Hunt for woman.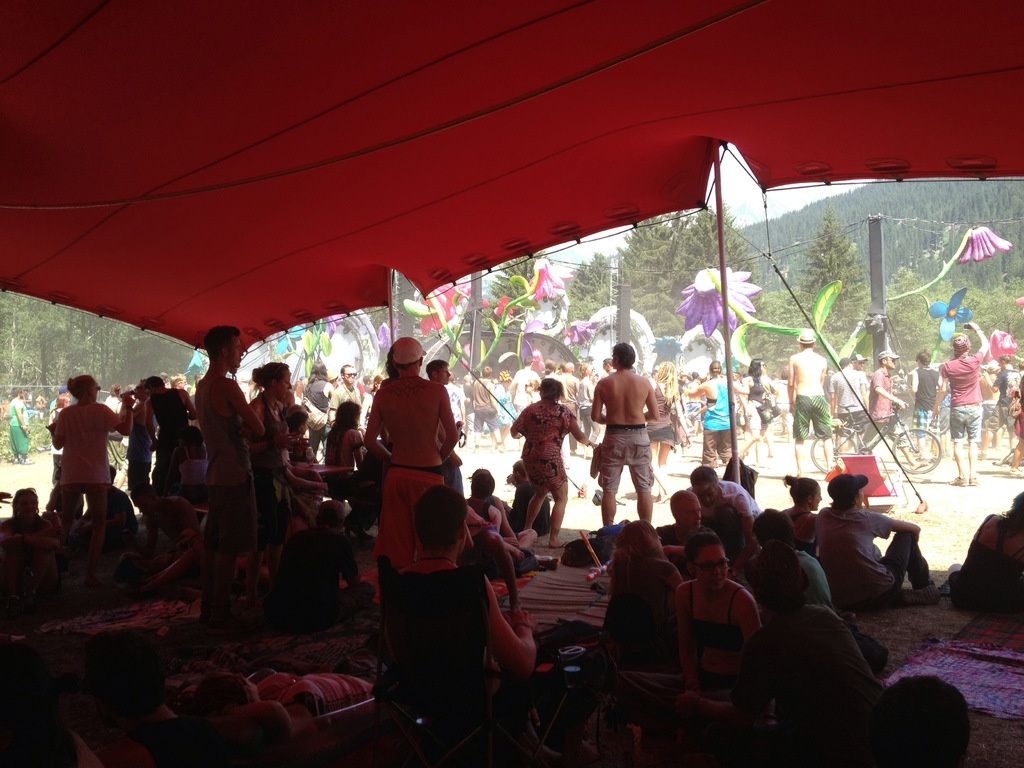
Hunted down at box=[604, 522, 685, 668].
